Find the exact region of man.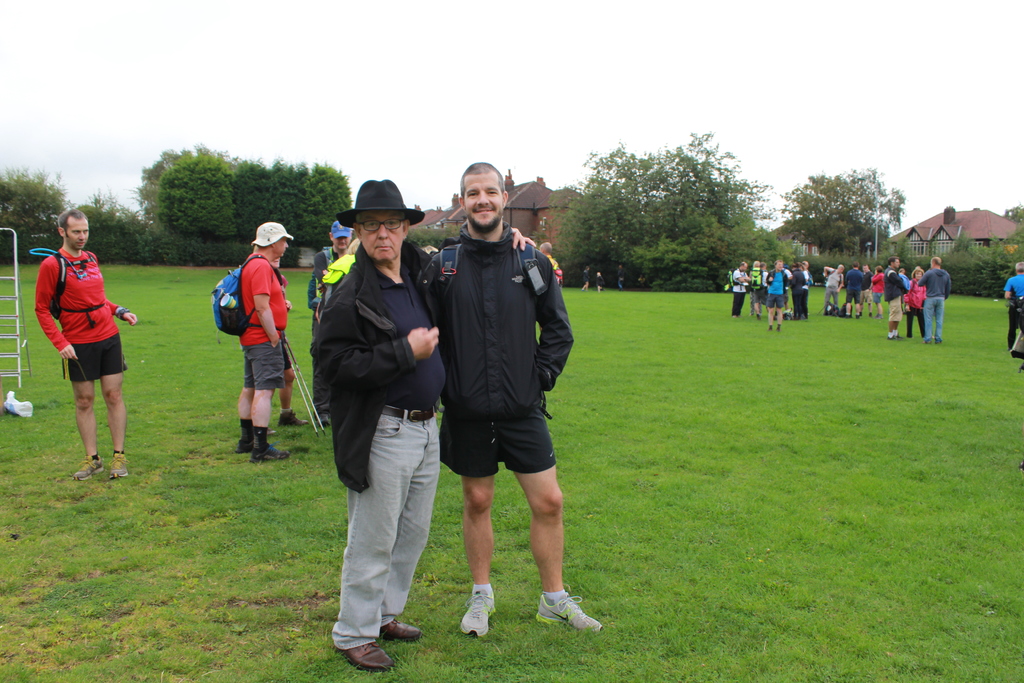
Exact region: bbox(239, 218, 292, 461).
